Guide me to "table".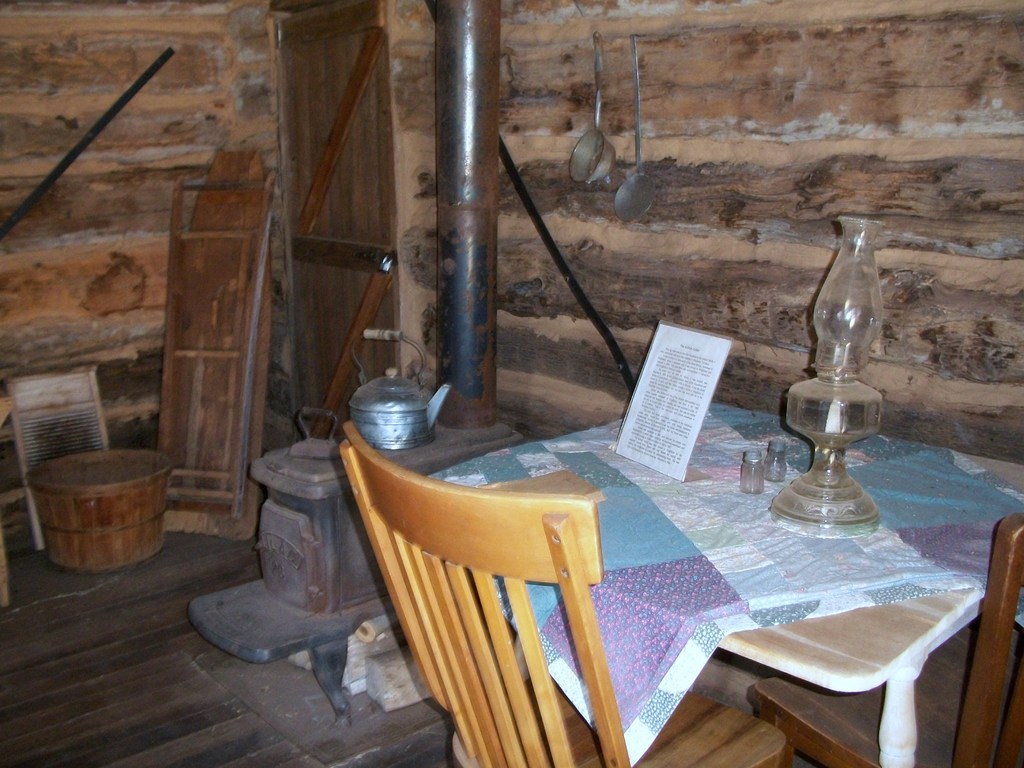
Guidance: rect(420, 400, 1023, 767).
